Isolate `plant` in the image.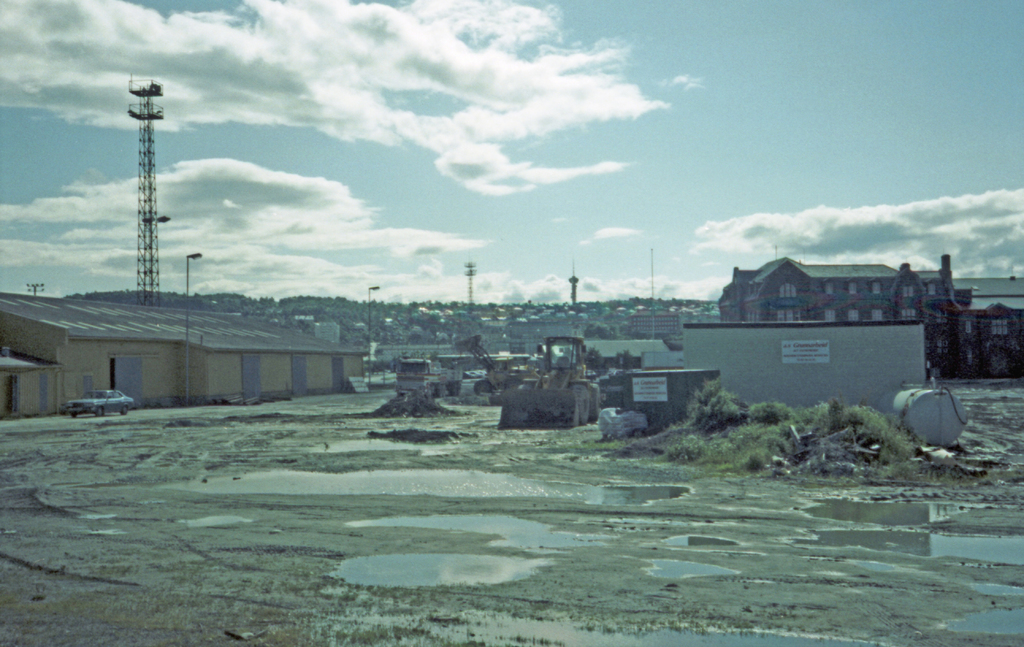
Isolated region: 684/370/745/425.
